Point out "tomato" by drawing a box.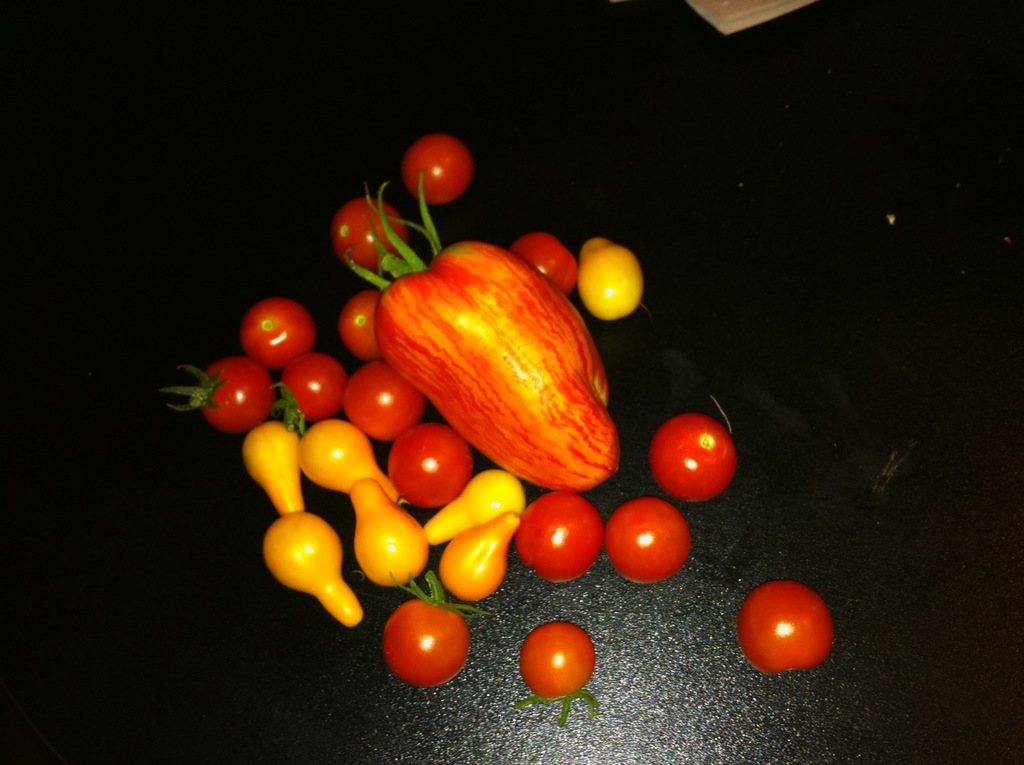
<box>285,350,350,410</box>.
